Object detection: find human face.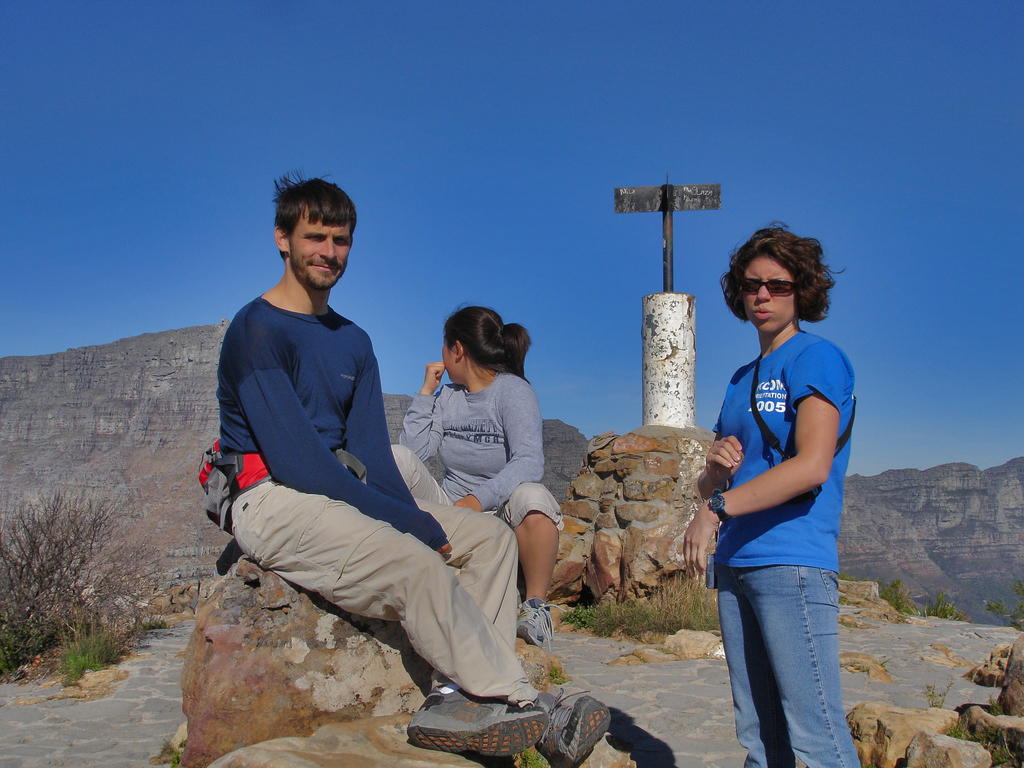
<region>443, 337, 461, 383</region>.
